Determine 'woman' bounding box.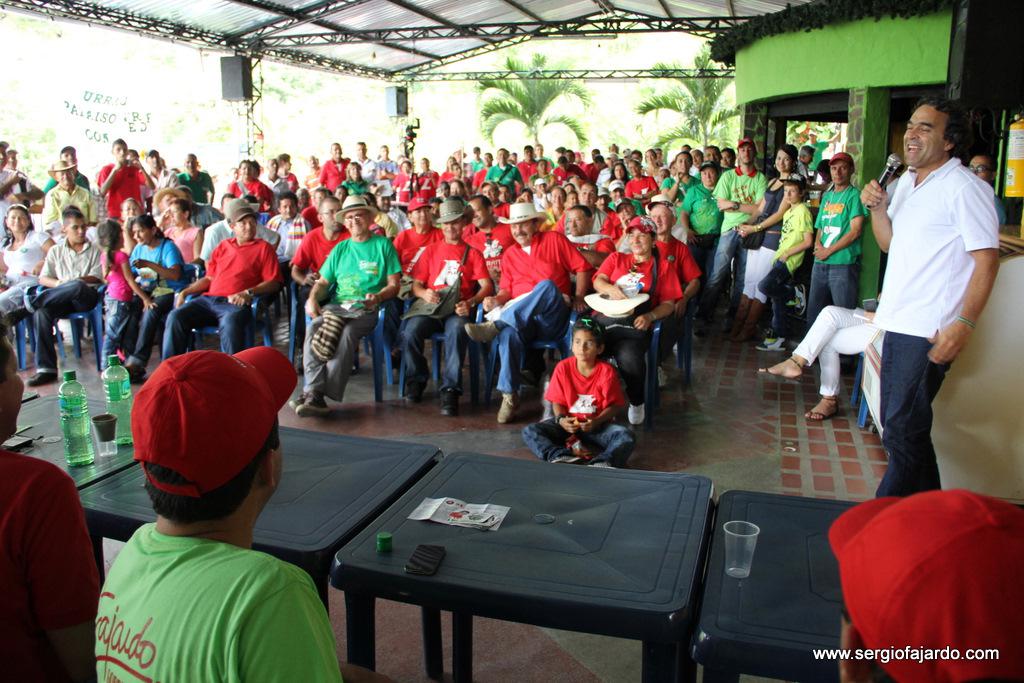
Determined: 0/203/54/325.
